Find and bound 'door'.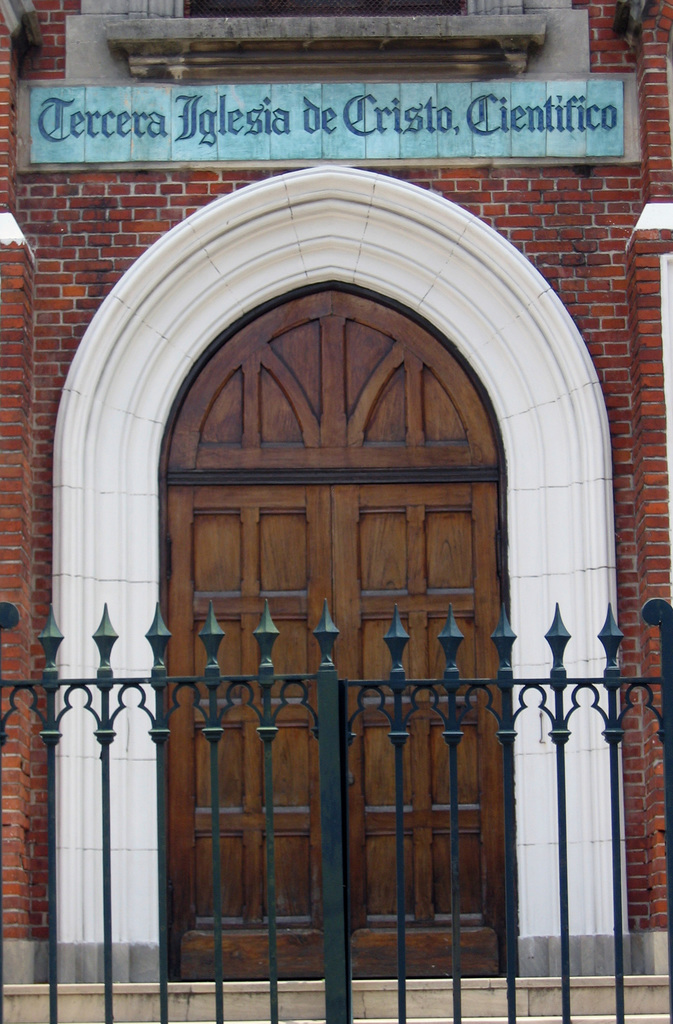
Bound: (336,292,501,984).
